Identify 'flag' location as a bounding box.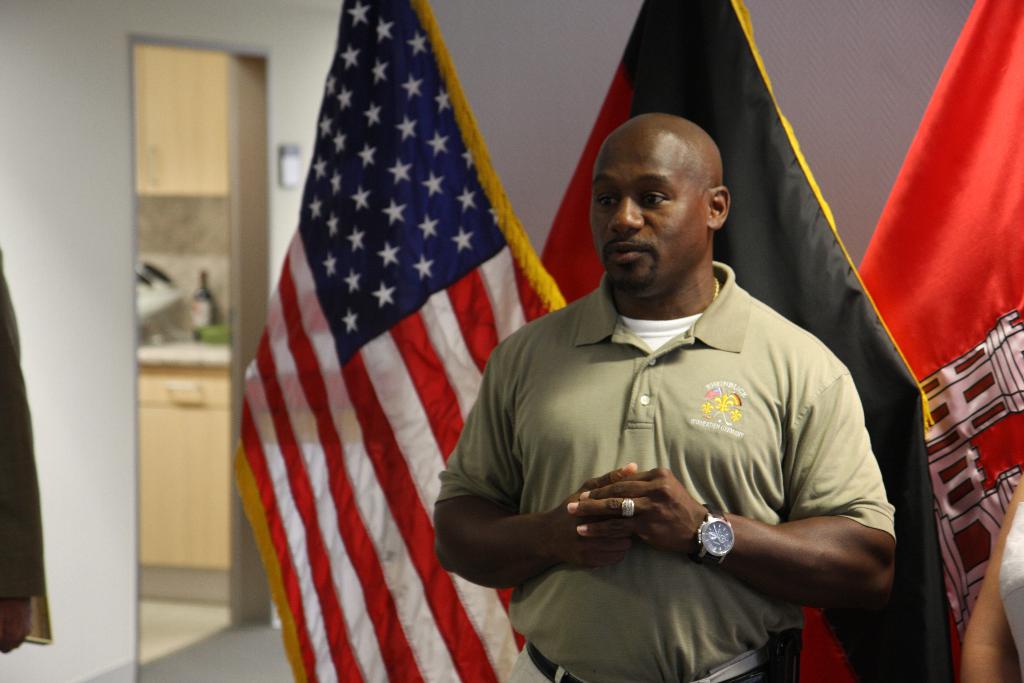
[left=533, top=3, right=937, bottom=682].
